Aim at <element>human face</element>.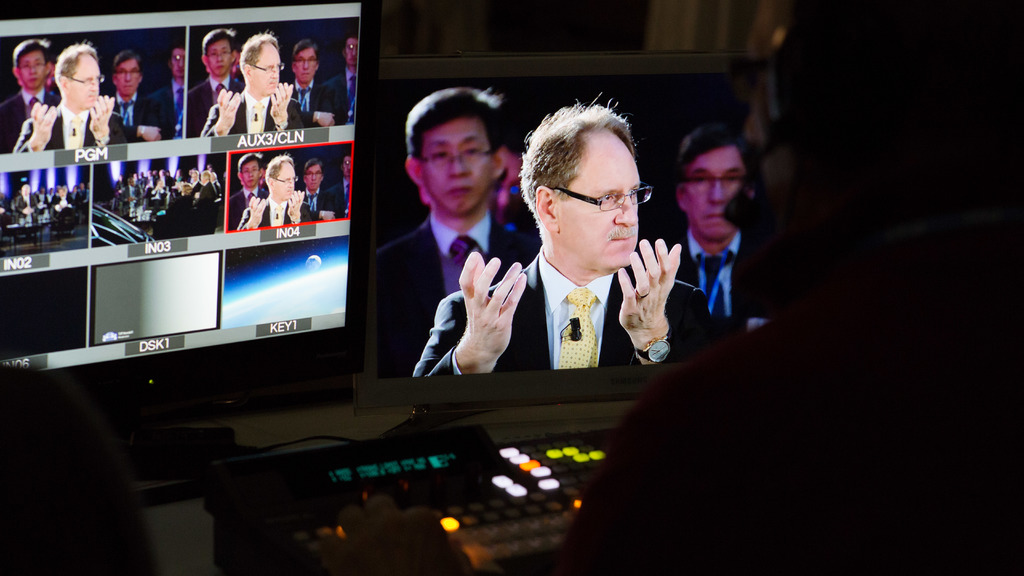
Aimed at 273,161,294,198.
